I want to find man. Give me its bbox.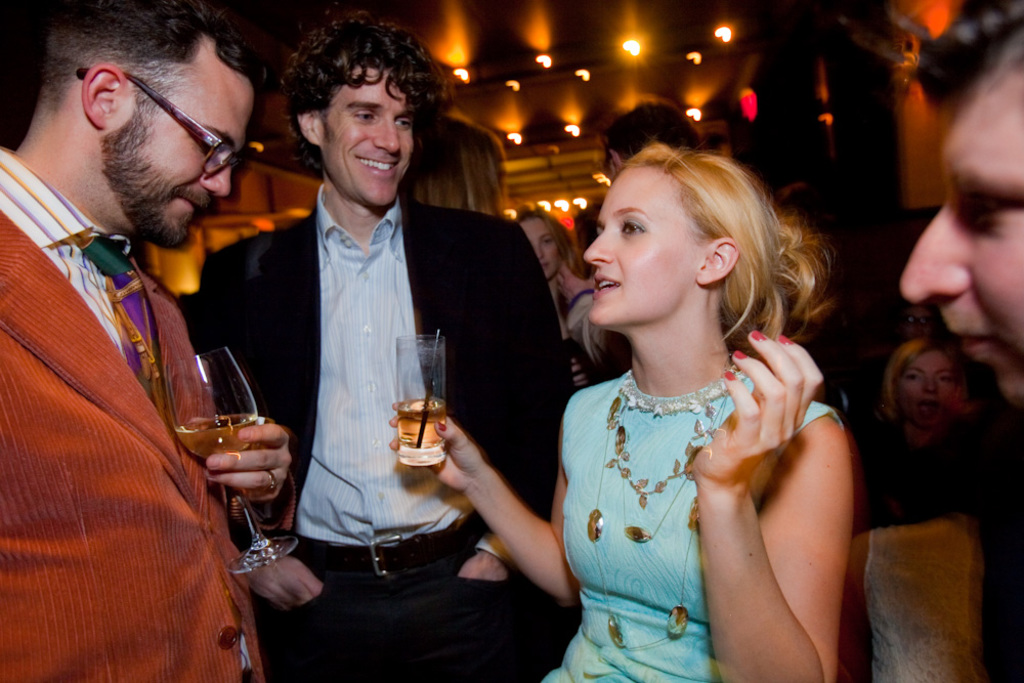
region(896, 0, 1023, 417).
